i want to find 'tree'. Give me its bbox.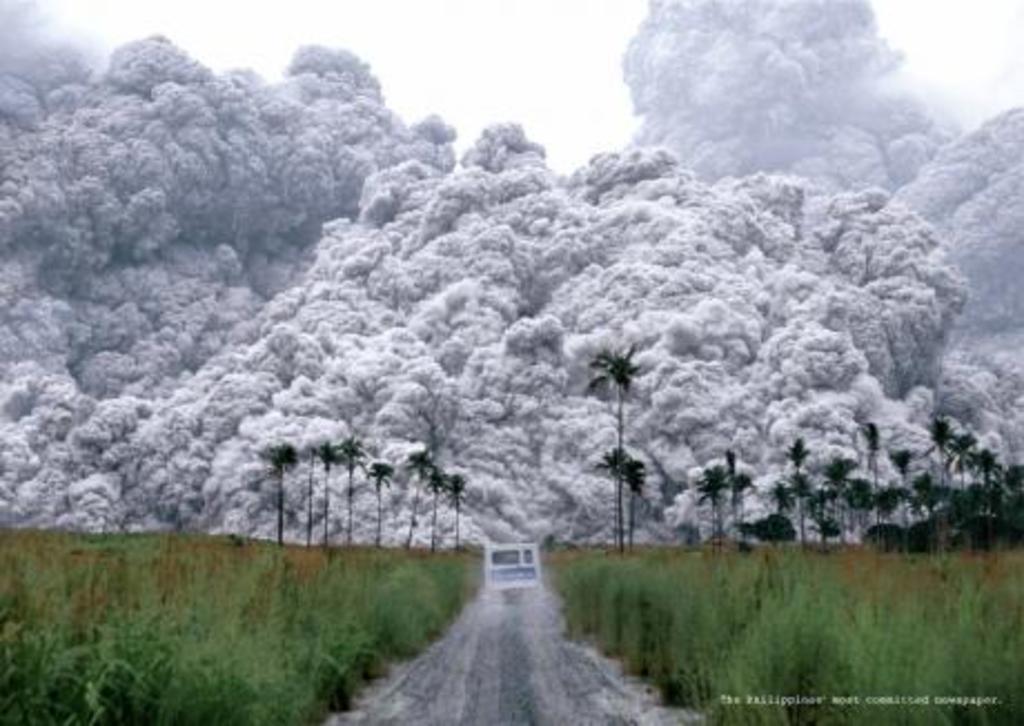
BBox(599, 445, 637, 563).
